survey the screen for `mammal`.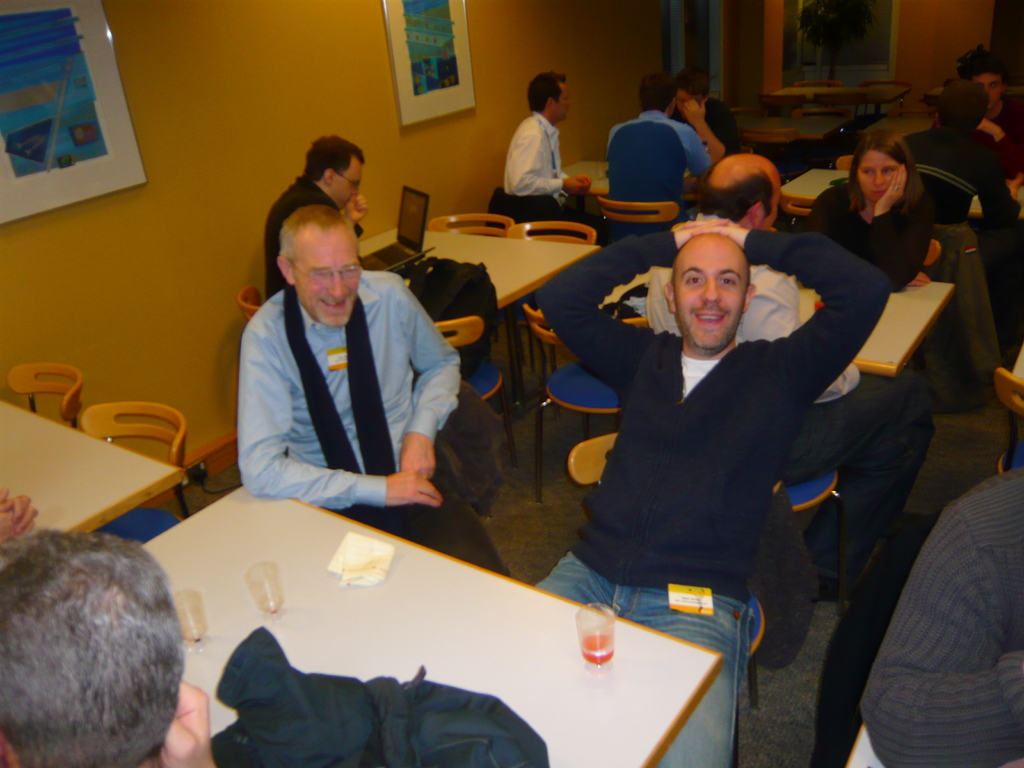
Survey found: Rect(506, 70, 606, 240).
